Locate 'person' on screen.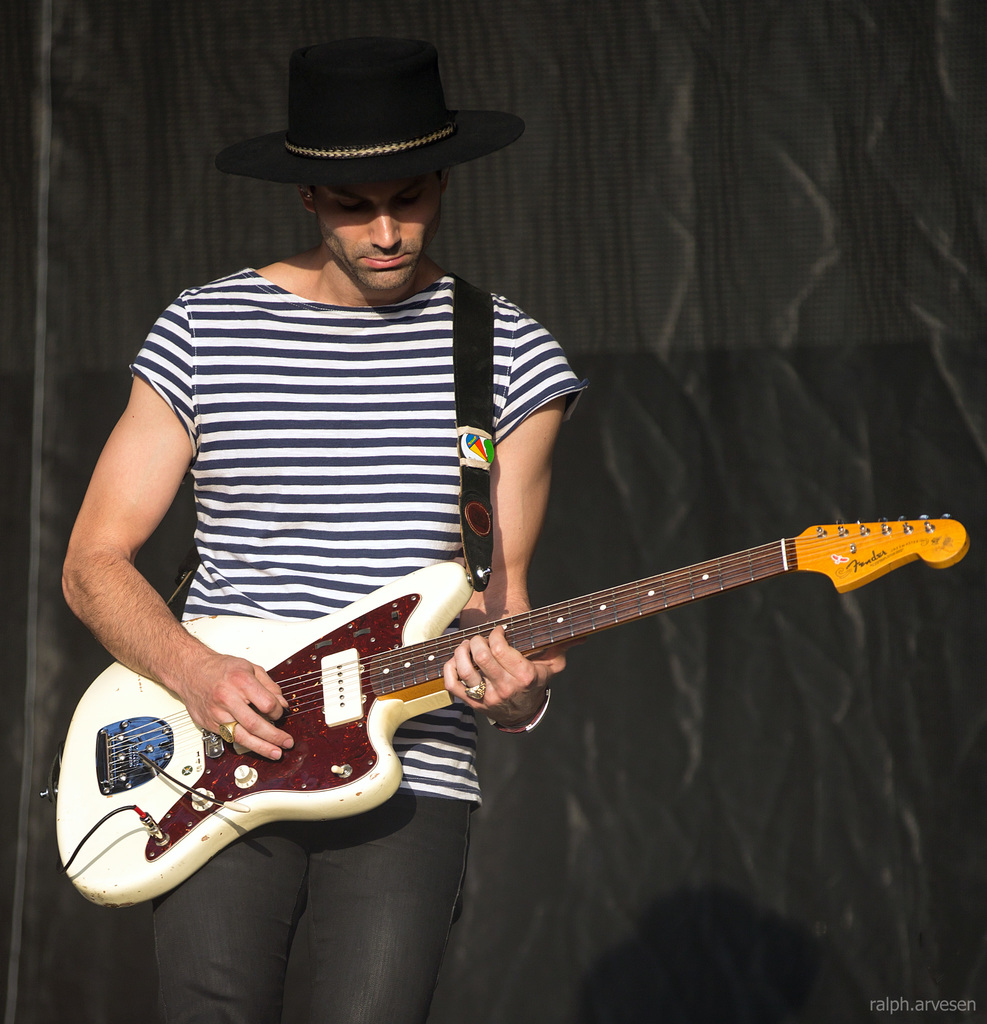
On screen at <bbox>110, 263, 906, 943</bbox>.
